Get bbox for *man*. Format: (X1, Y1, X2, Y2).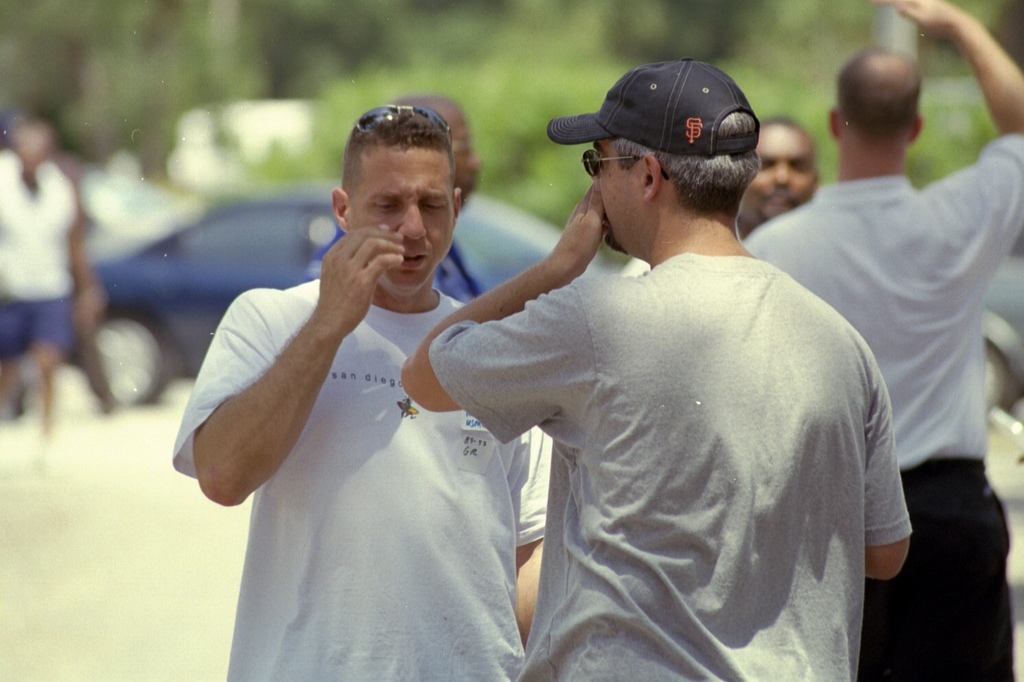
(407, 63, 913, 681).
